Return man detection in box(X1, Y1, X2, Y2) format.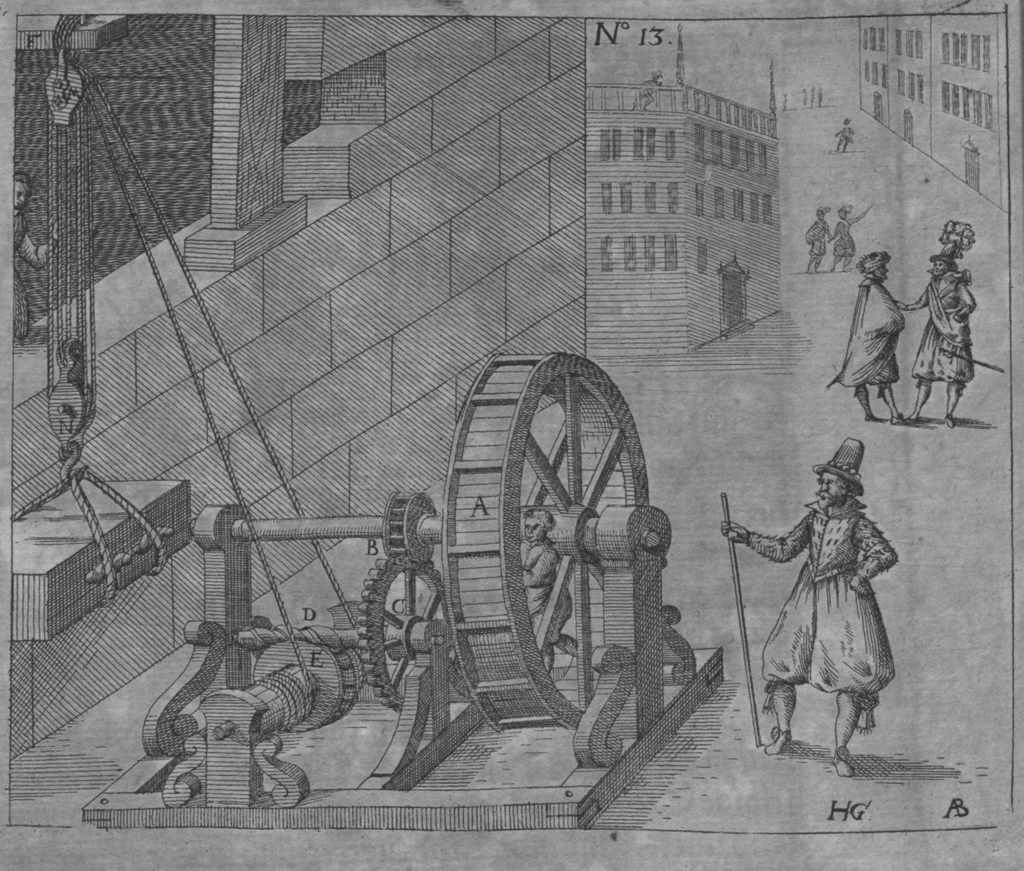
box(731, 434, 913, 769).
